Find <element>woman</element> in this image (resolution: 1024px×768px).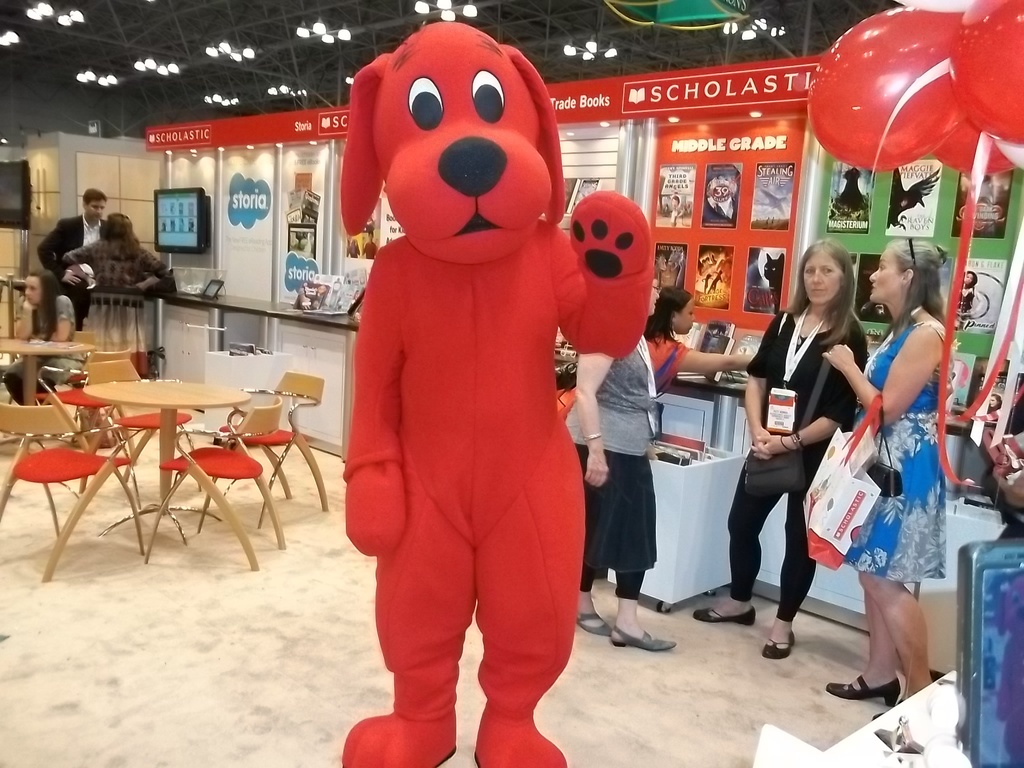
pyautogui.locateOnScreen(690, 236, 866, 660).
